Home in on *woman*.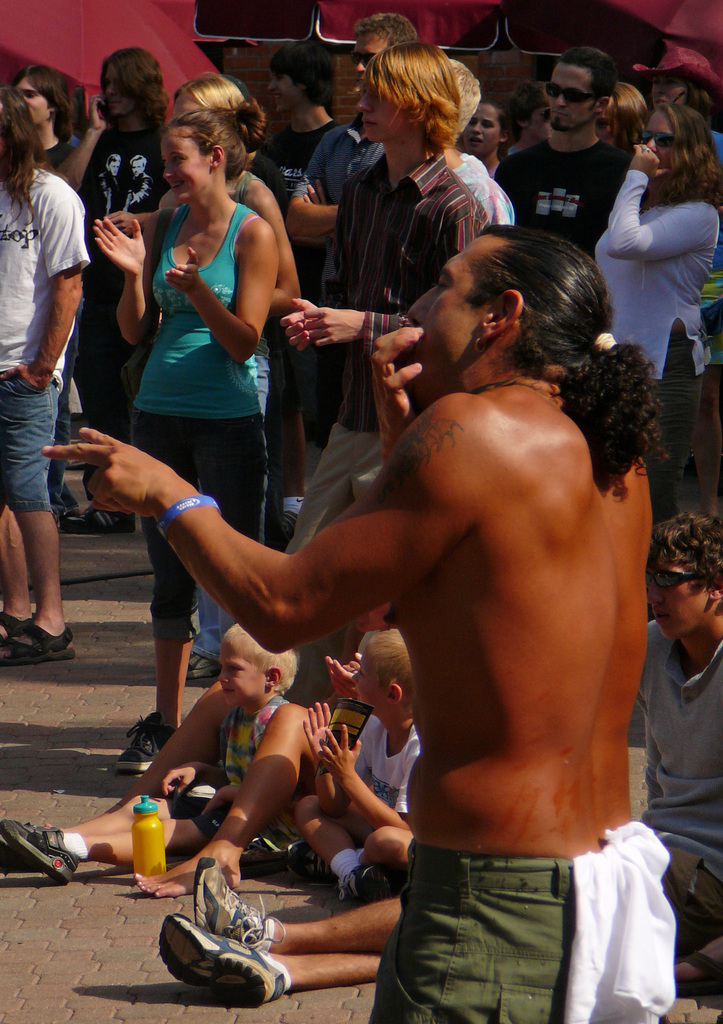
Homed in at 88,100,281,774.
